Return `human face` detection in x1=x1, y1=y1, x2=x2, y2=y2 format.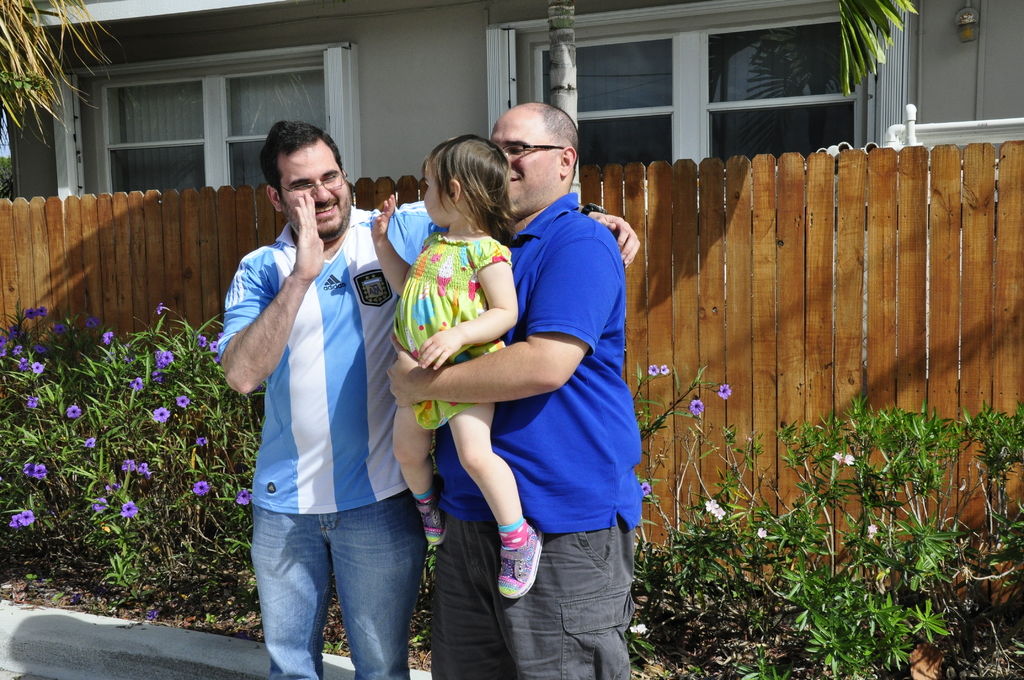
x1=492, y1=118, x2=557, y2=218.
